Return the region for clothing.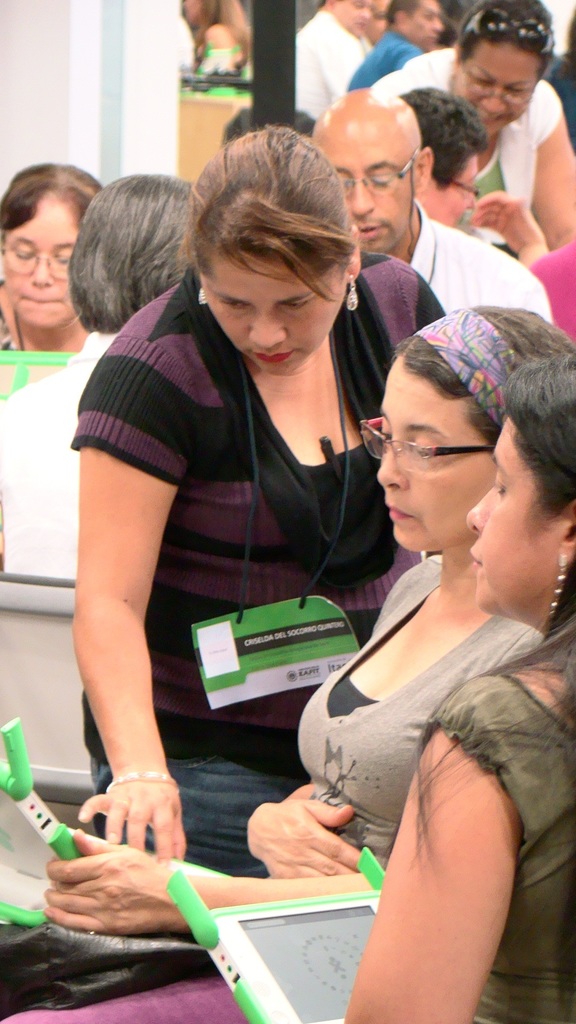
(left=540, top=241, right=569, bottom=332).
